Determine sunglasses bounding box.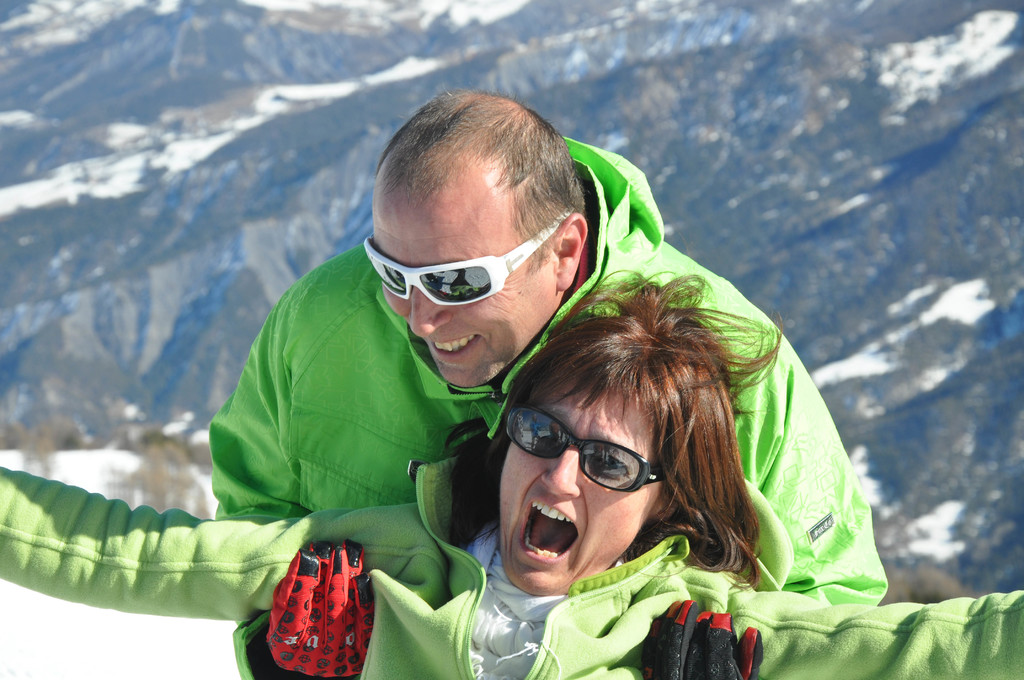
Determined: box(505, 404, 666, 492).
